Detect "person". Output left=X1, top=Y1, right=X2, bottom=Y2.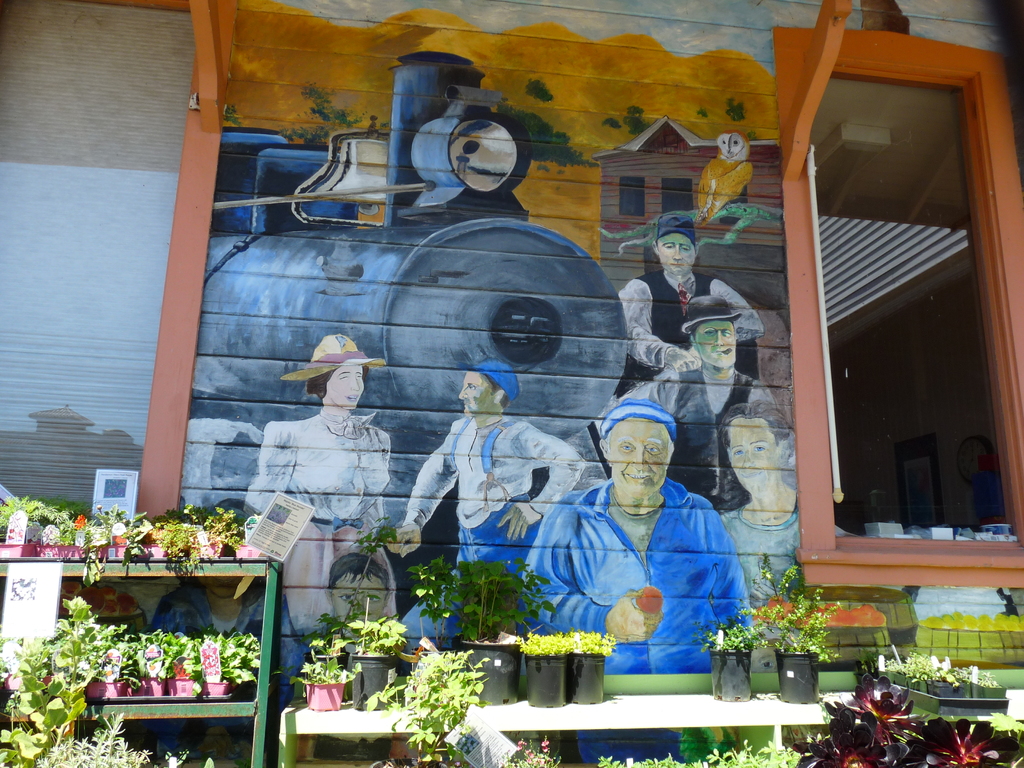
left=239, top=326, right=387, bottom=701.
